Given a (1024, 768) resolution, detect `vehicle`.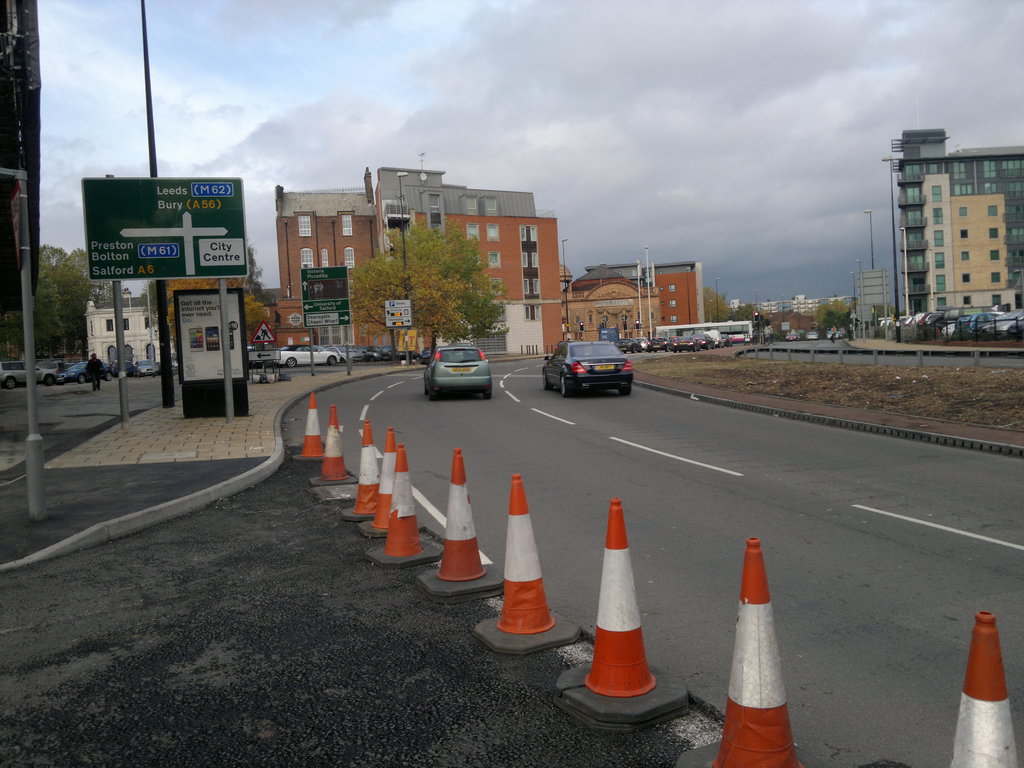
l=416, t=345, r=490, b=393.
